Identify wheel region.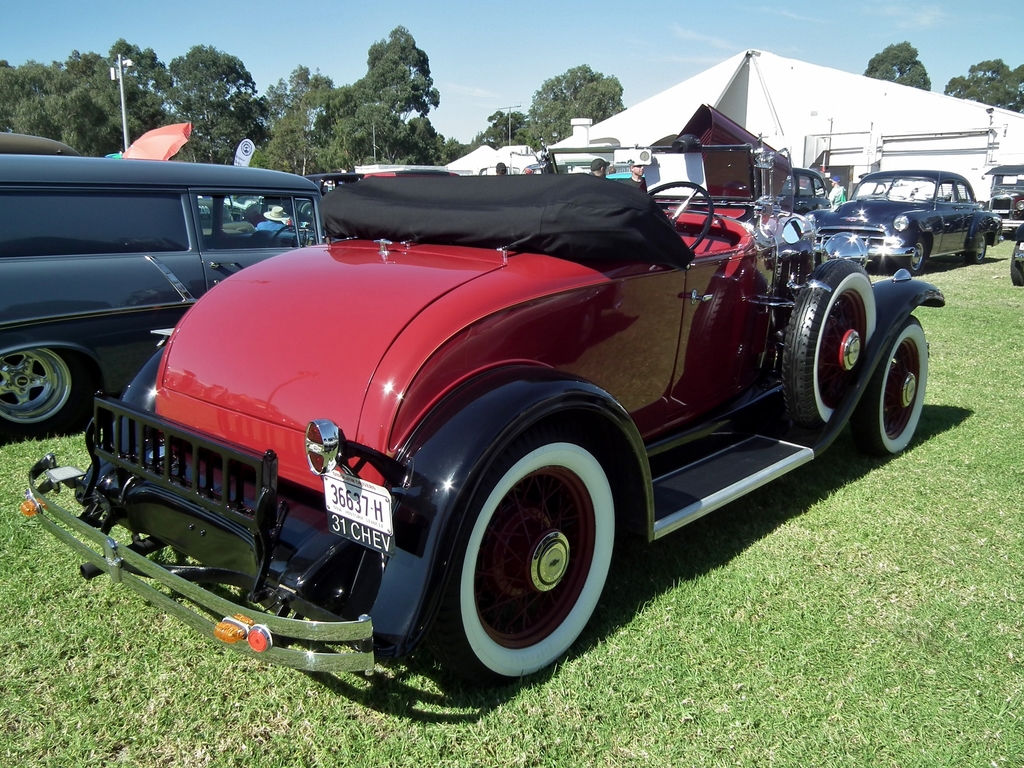
Region: <box>268,223,303,247</box>.
